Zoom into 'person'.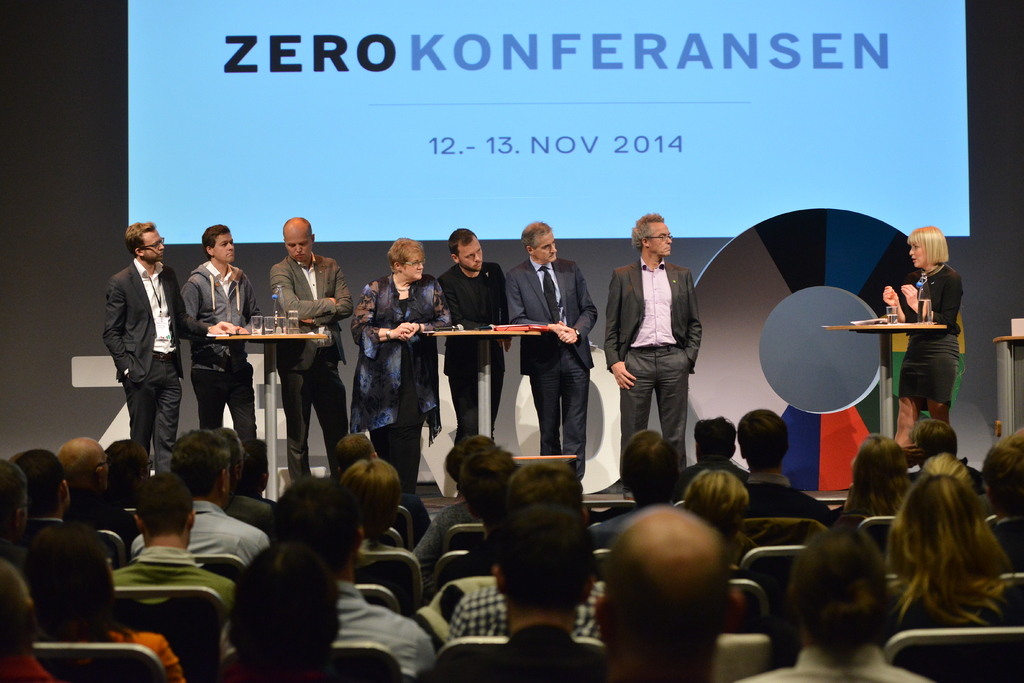
Zoom target: <bbox>266, 217, 351, 482</bbox>.
